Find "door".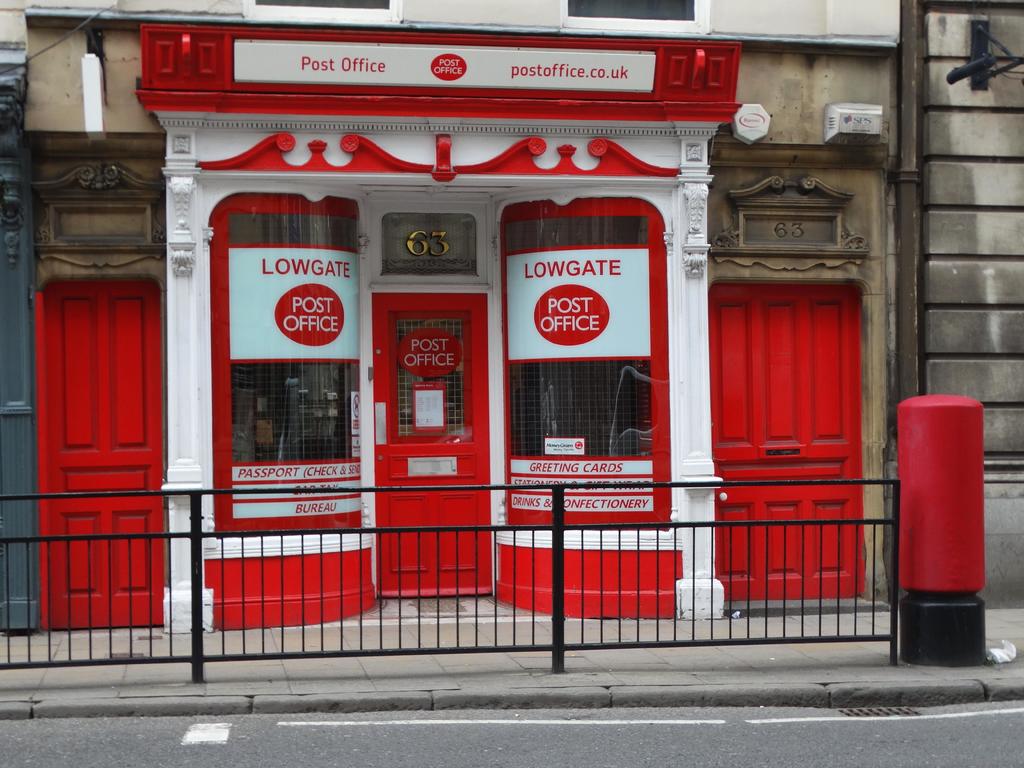
locate(703, 276, 865, 596).
